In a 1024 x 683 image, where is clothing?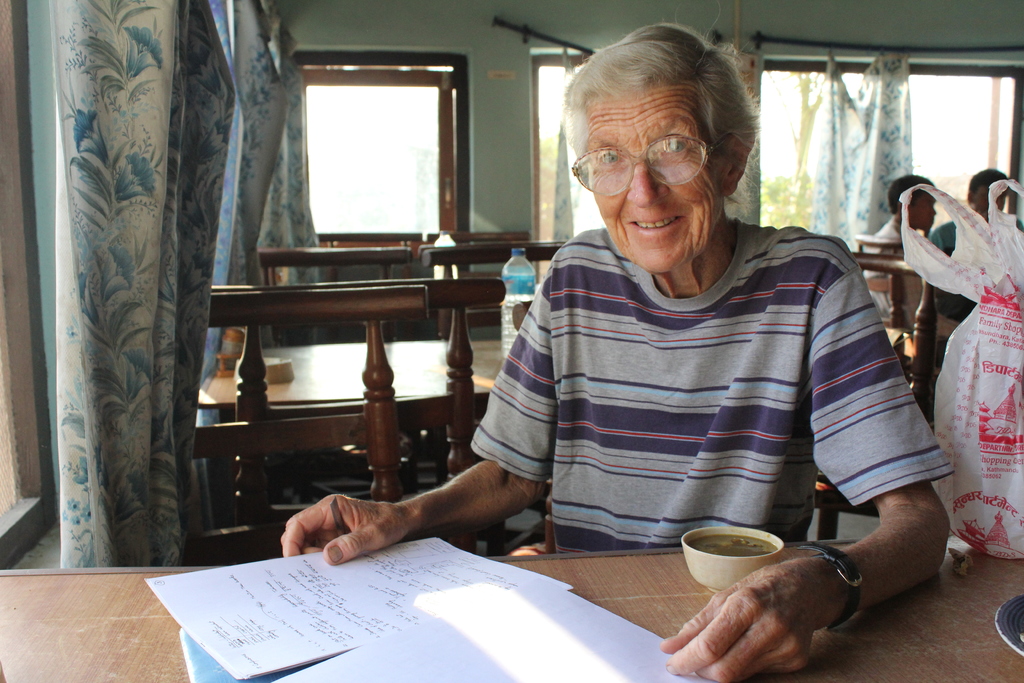
[929, 215, 1023, 249].
